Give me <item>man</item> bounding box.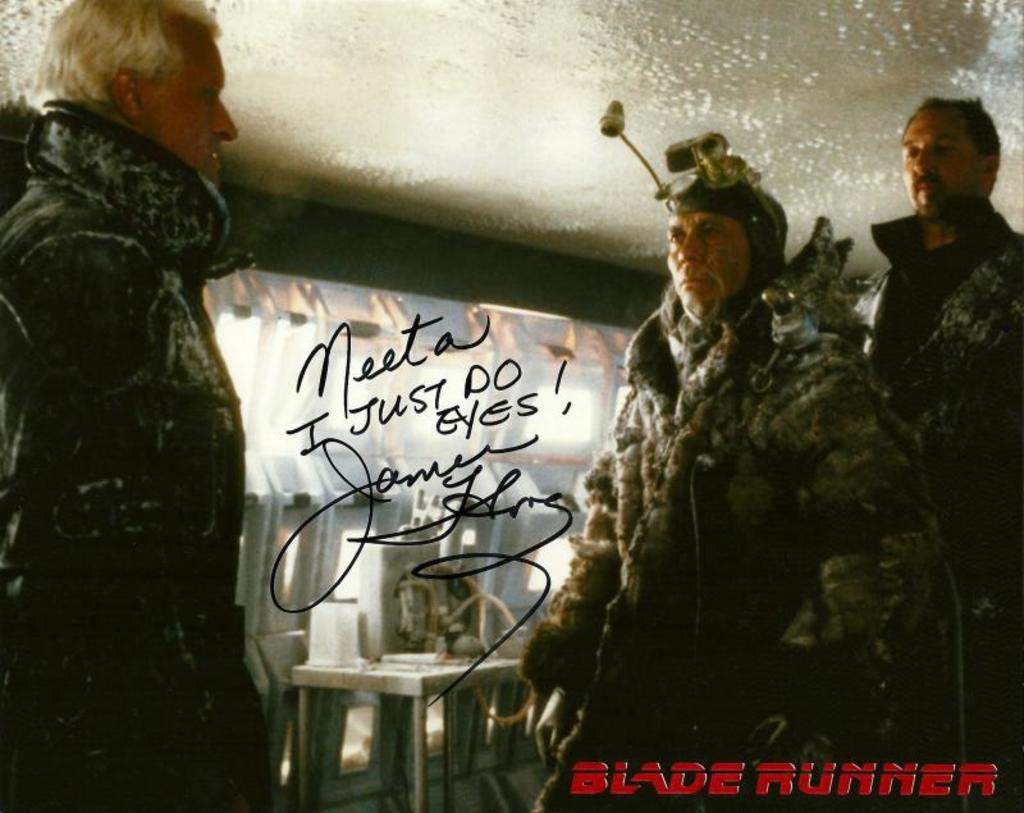
849 91 1023 812.
